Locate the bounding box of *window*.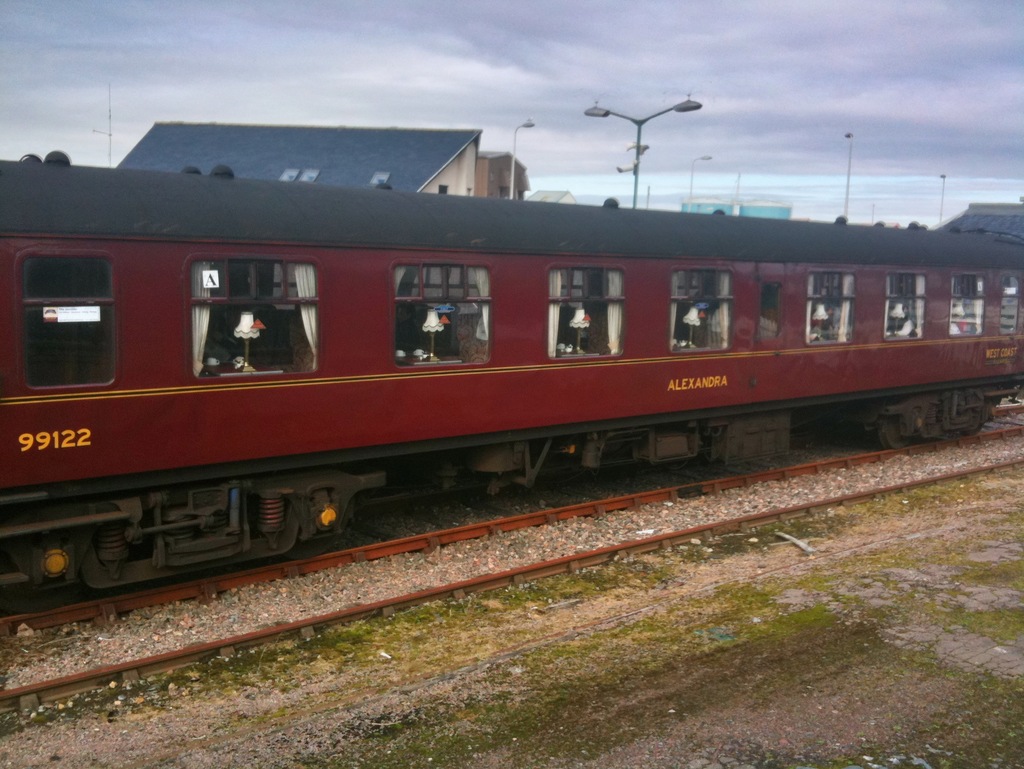
Bounding box: box=[941, 270, 992, 341].
